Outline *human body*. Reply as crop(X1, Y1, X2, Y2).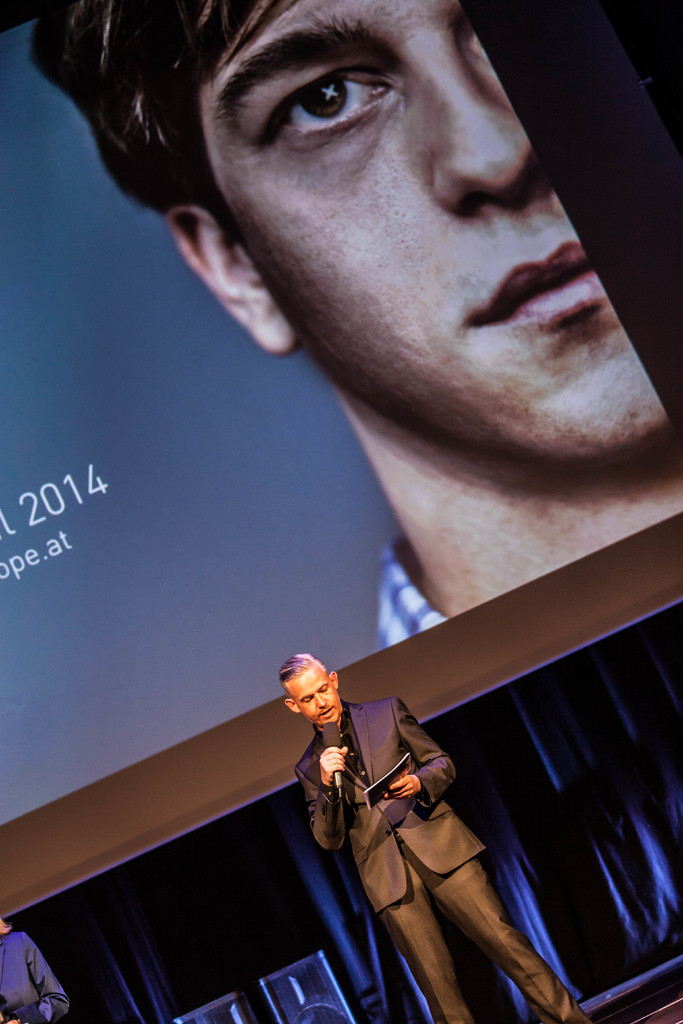
crop(297, 664, 540, 1014).
